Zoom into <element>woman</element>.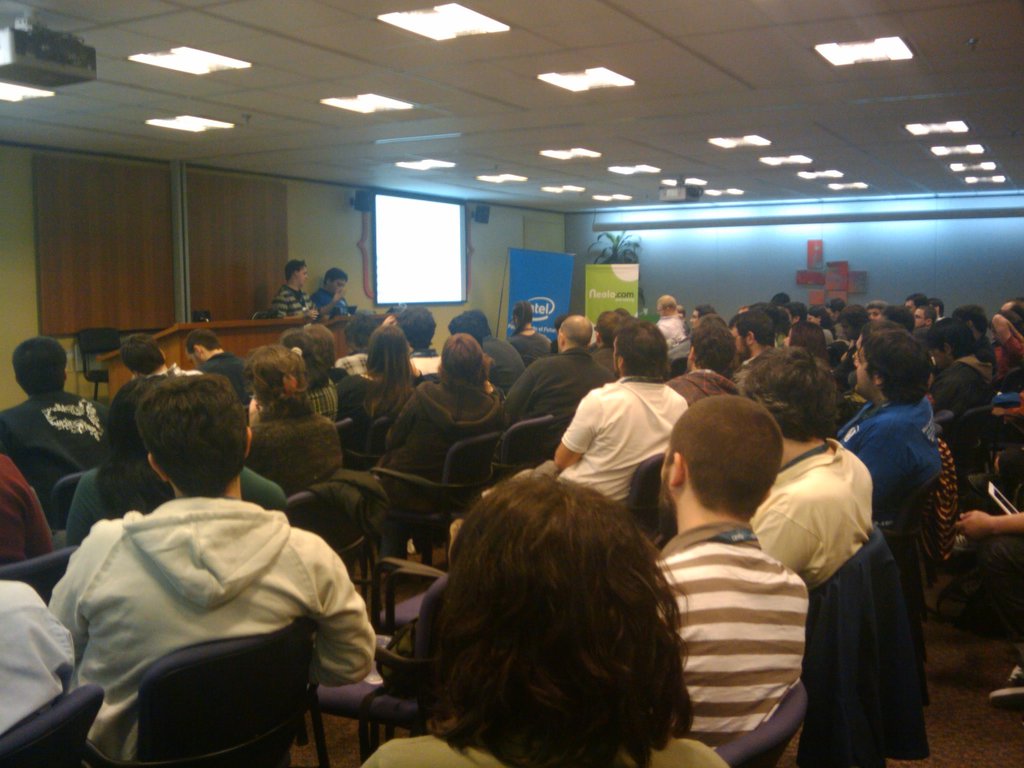
Zoom target: [362, 470, 726, 767].
